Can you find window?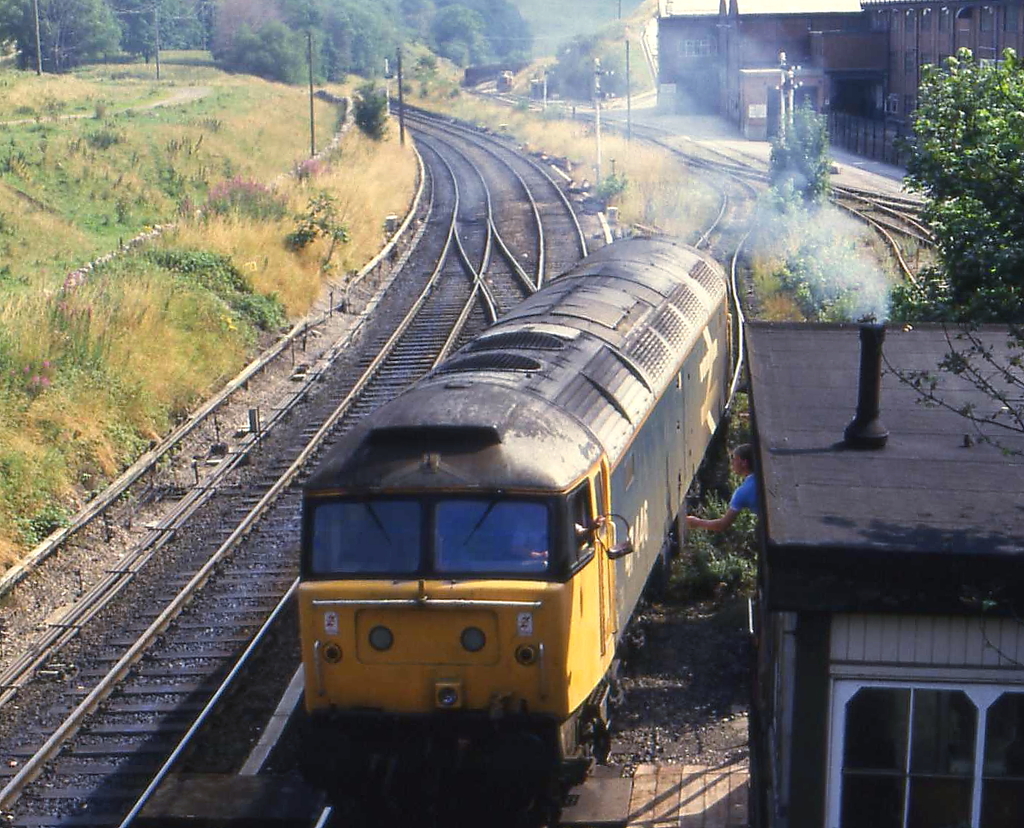
Yes, bounding box: box=[981, 7, 995, 30].
